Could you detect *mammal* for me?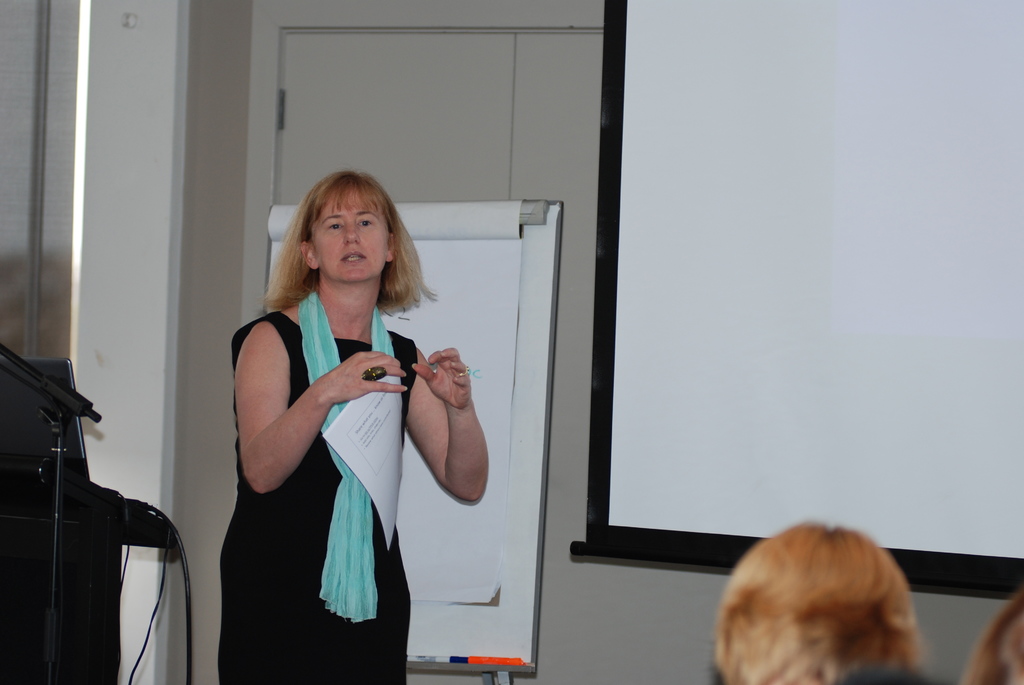
Detection result: locate(211, 172, 490, 684).
